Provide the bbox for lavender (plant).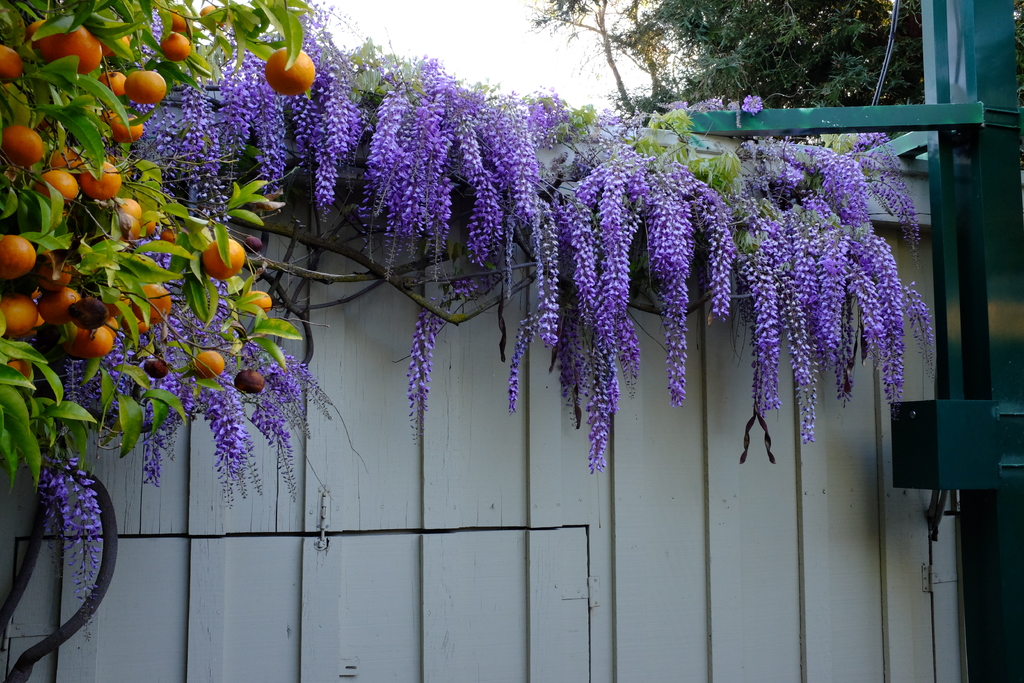
(x1=842, y1=257, x2=888, y2=345).
